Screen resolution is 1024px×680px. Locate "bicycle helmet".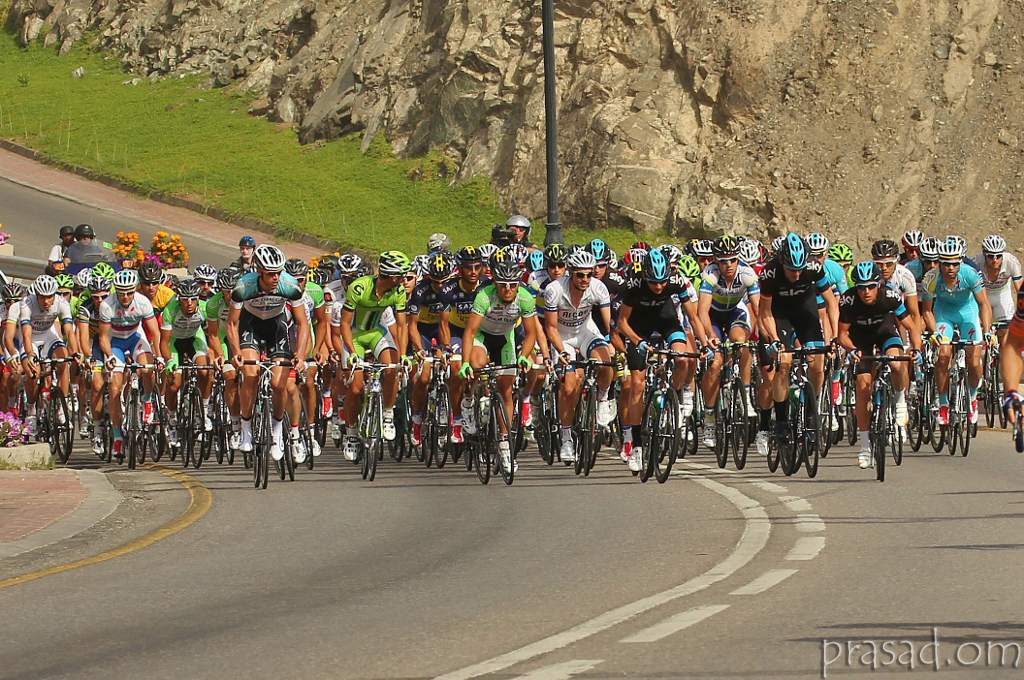
box(491, 260, 524, 285).
